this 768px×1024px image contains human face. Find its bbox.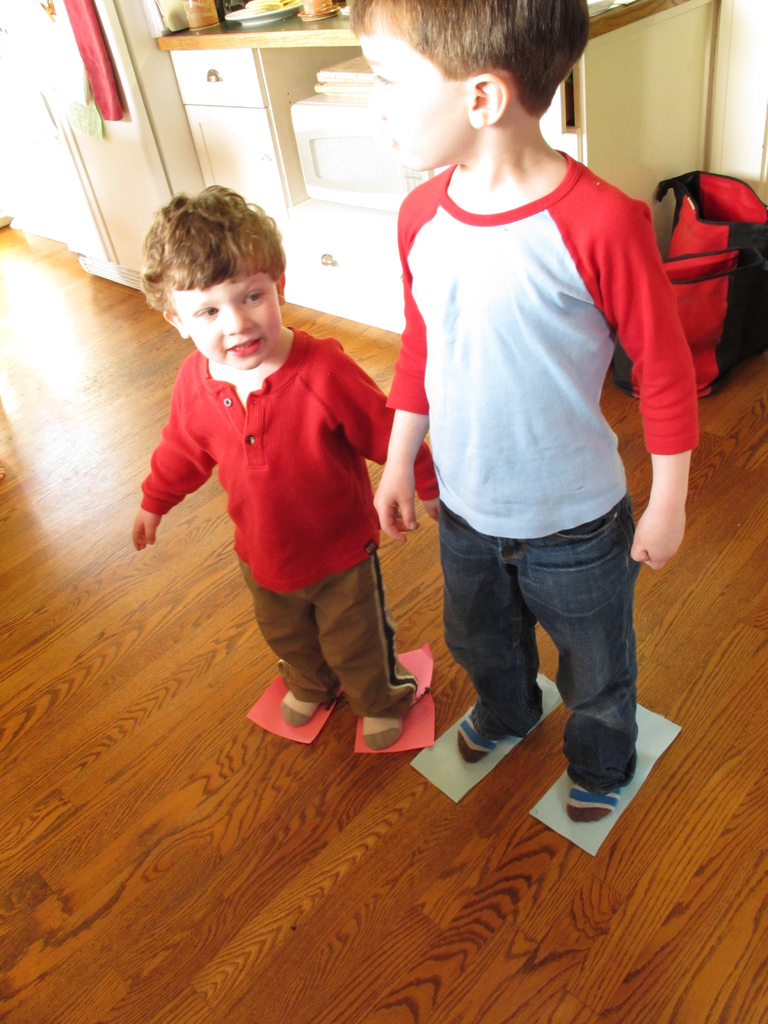
bbox(357, 9, 472, 177).
